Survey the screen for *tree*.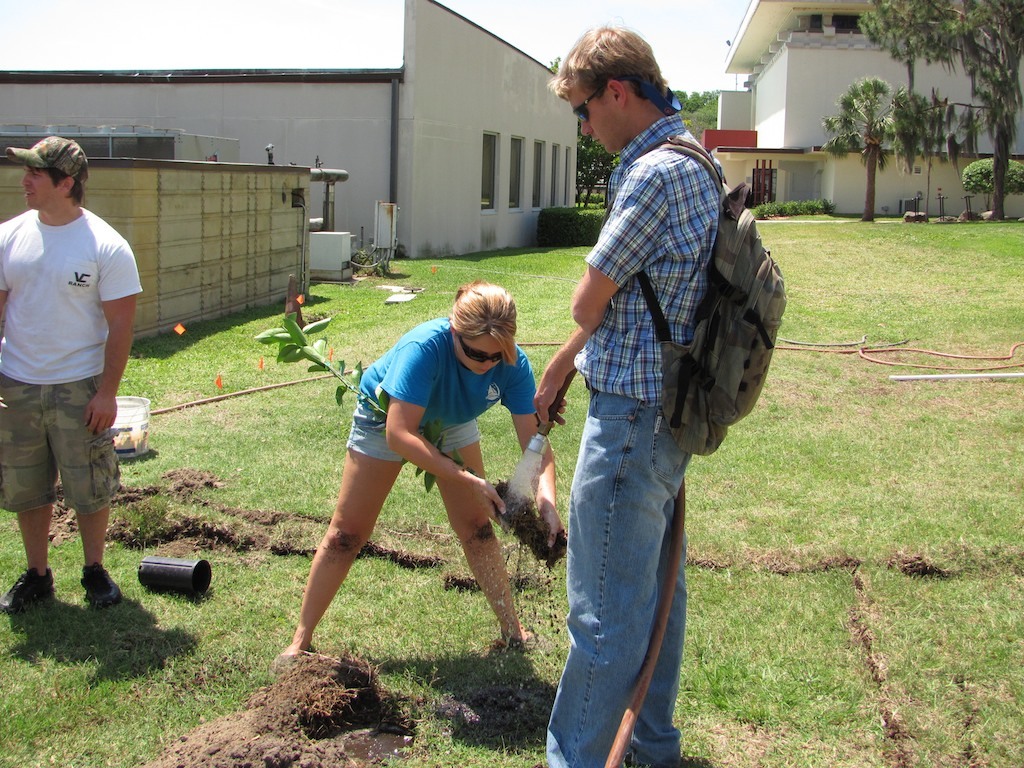
Survey found: Rect(550, 58, 620, 208).
